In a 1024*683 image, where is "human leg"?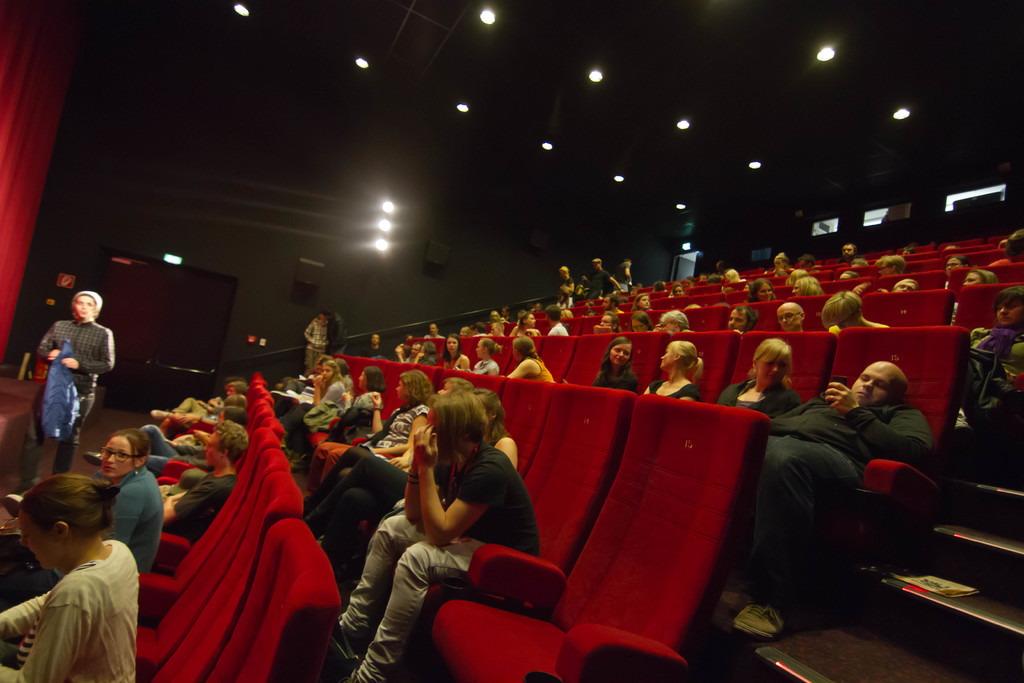
x1=56 y1=394 x2=91 y2=478.
